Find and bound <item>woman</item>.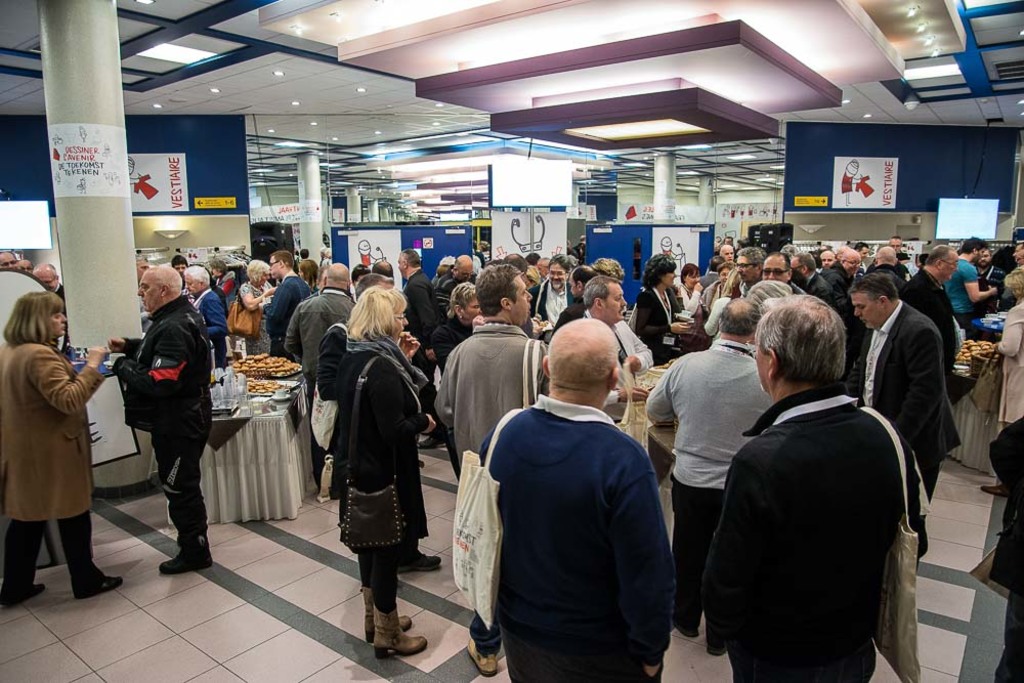
Bound: bbox(436, 284, 495, 475).
